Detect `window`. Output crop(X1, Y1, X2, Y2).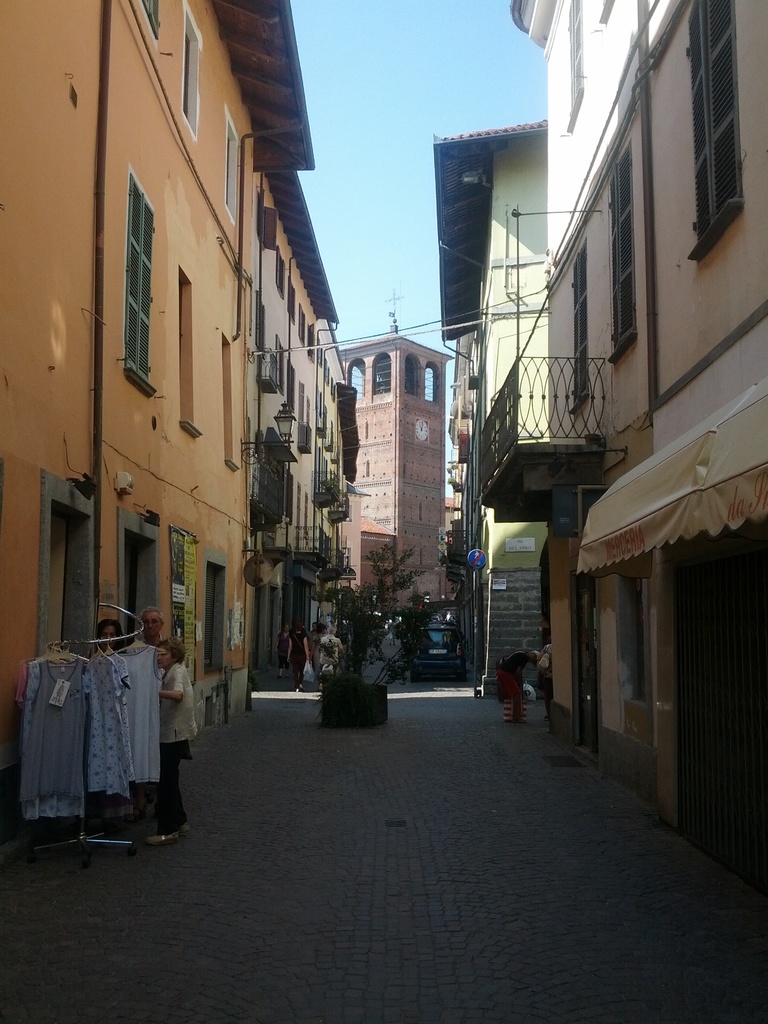
crop(684, 0, 746, 264).
